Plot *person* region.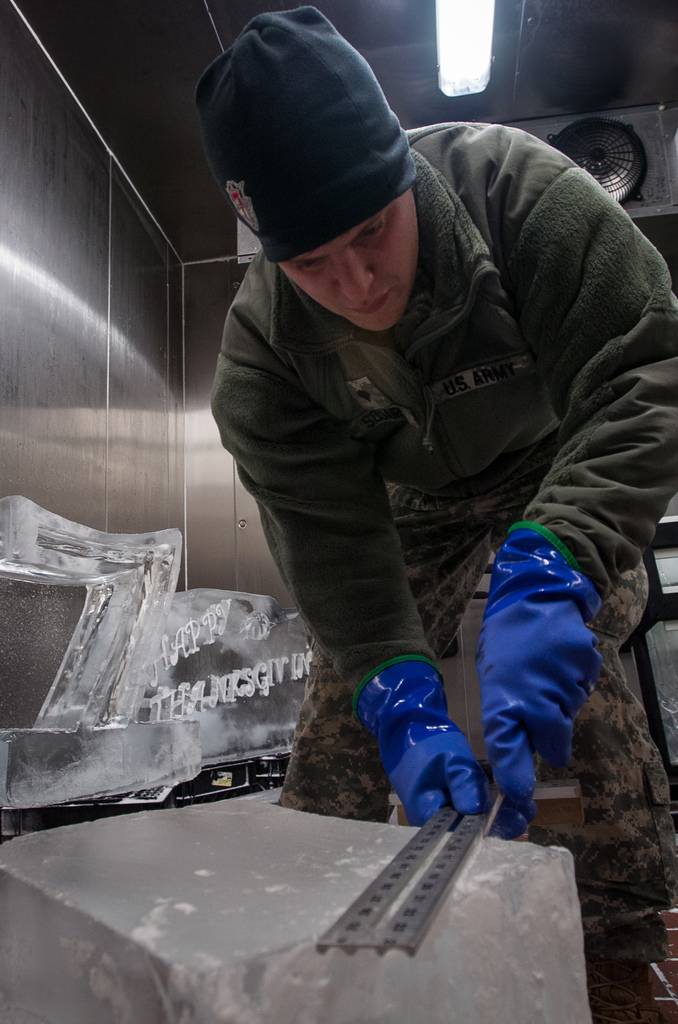
Plotted at <box>203,1,677,1023</box>.
